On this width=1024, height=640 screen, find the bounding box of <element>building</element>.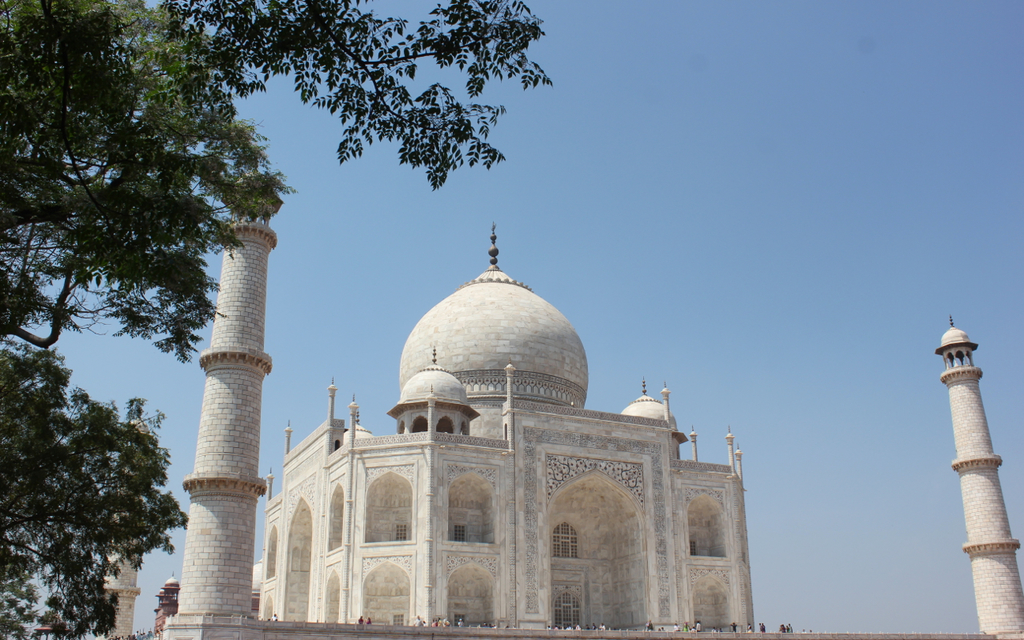
Bounding box: {"left": 94, "top": 156, "right": 1023, "bottom": 639}.
